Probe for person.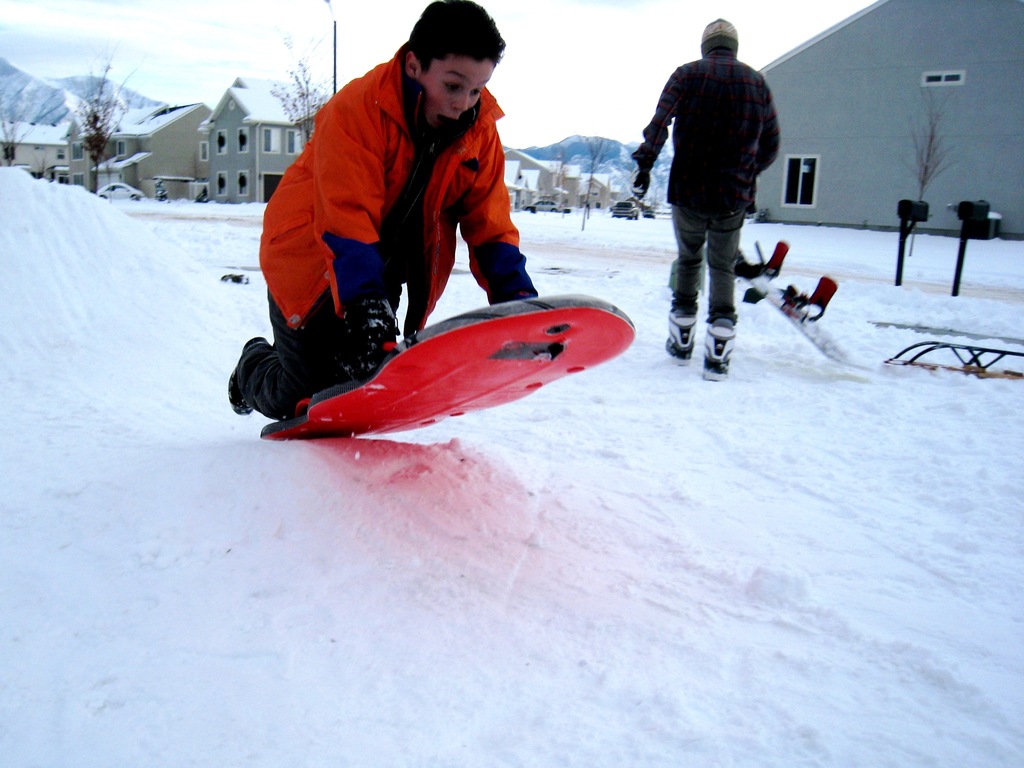
Probe result: [634,16,781,376].
